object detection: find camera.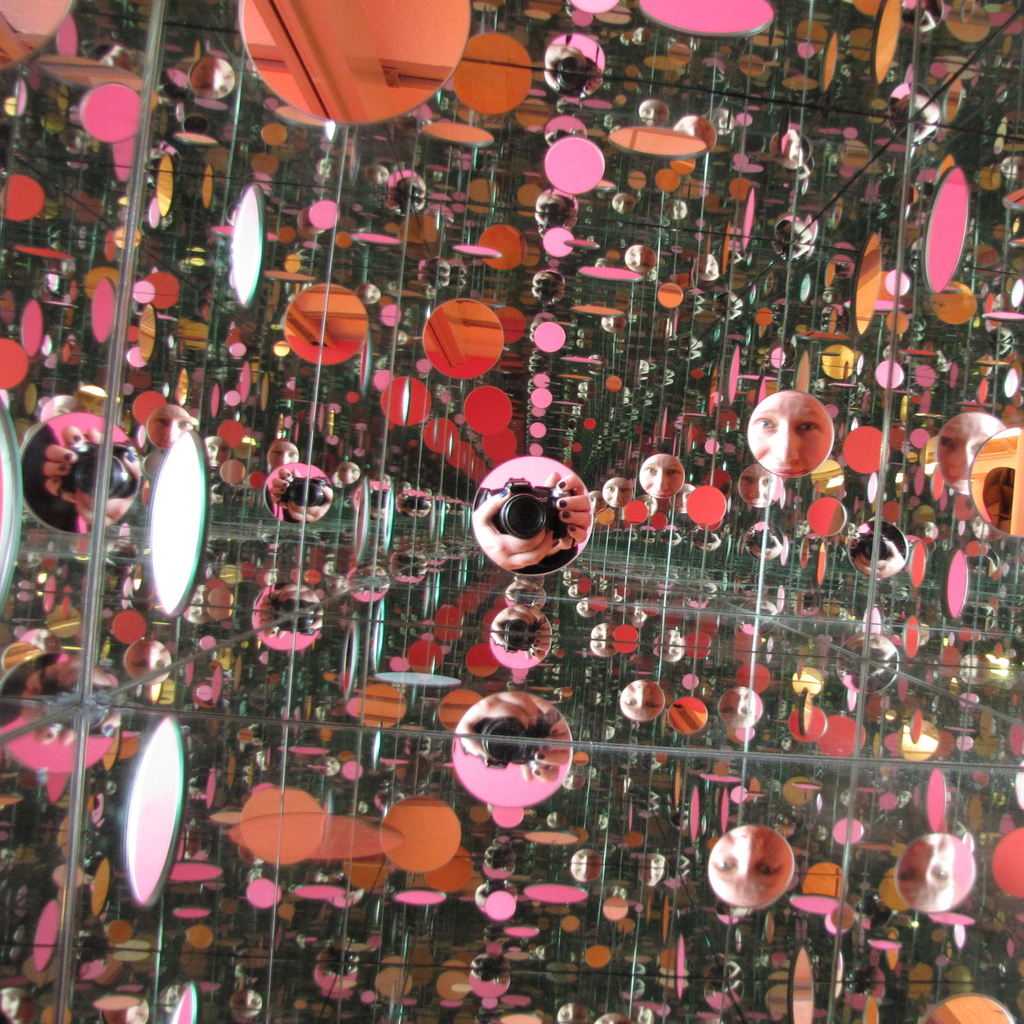
region(476, 484, 571, 539).
